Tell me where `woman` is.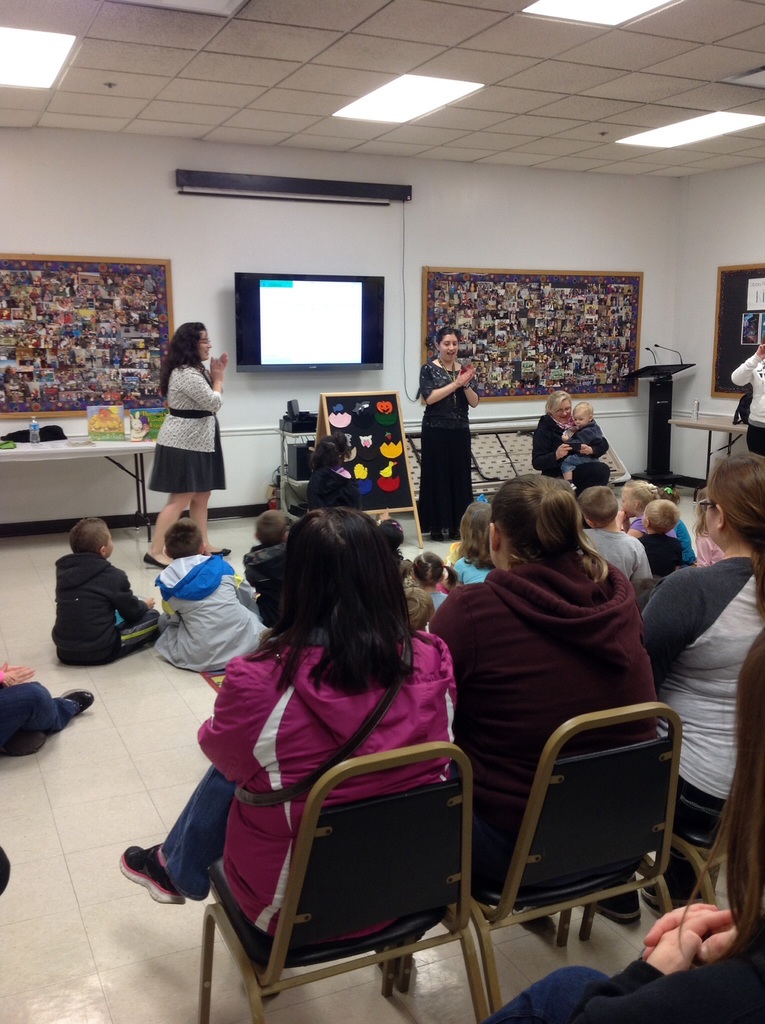
`woman` is at locate(479, 630, 764, 1023).
